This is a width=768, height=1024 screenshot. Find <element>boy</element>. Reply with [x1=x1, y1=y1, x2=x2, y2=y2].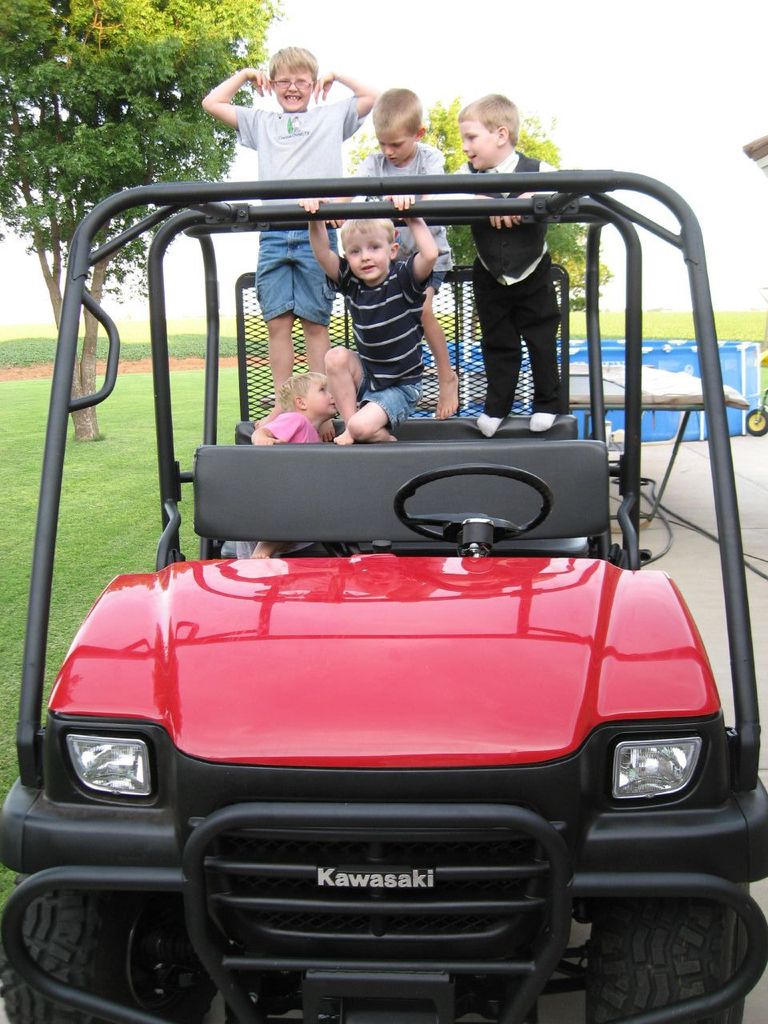
[x1=243, y1=358, x2=338, y2=450].
